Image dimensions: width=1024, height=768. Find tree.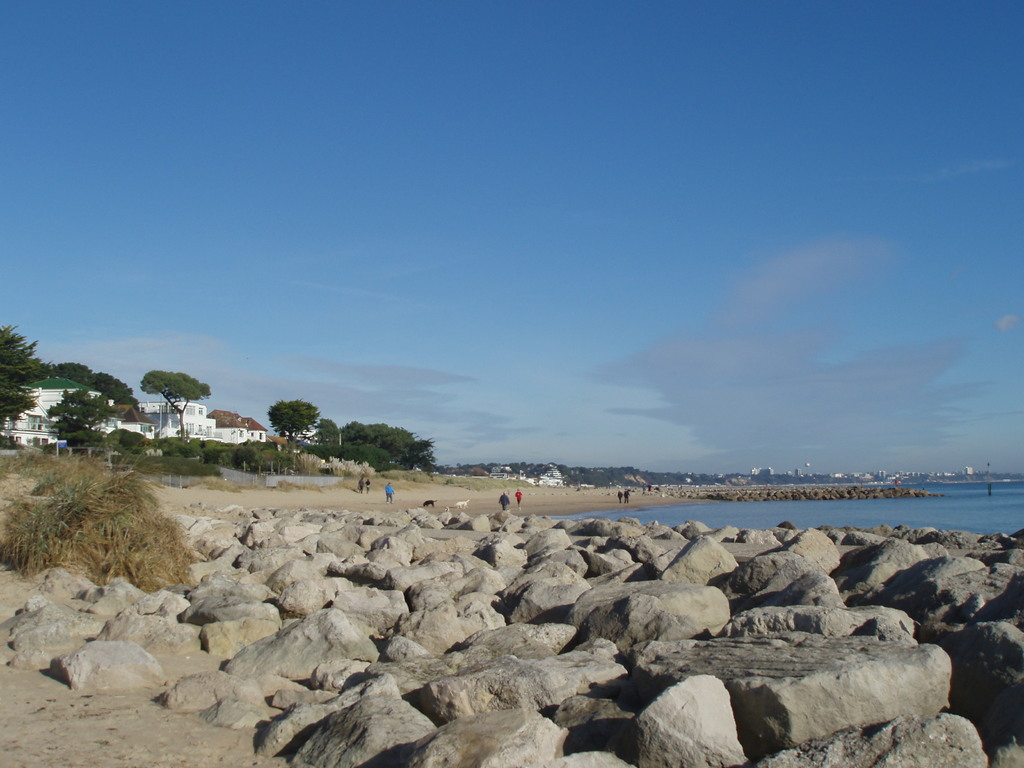
{"left": 369, "top": 425, "right": 392, "bottom": 460}.
